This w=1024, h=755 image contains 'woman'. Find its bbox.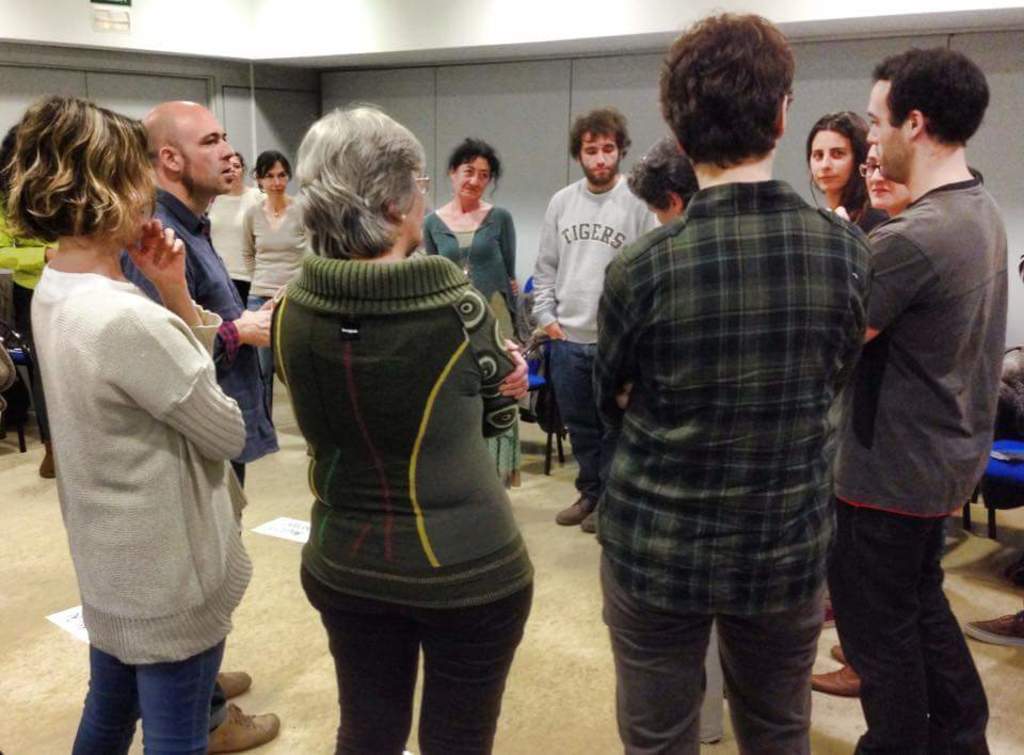
(left=269, top=106, right=534, bottom=754).
